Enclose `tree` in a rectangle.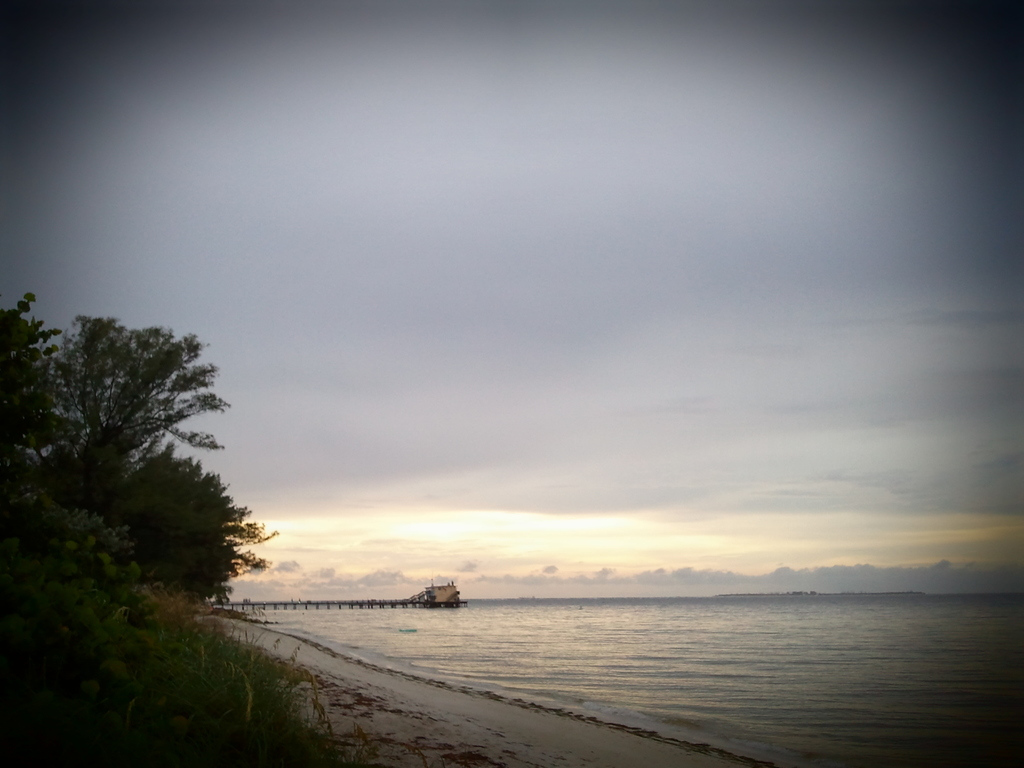
[x1=0, y1=293, x2=281, y2=615].
